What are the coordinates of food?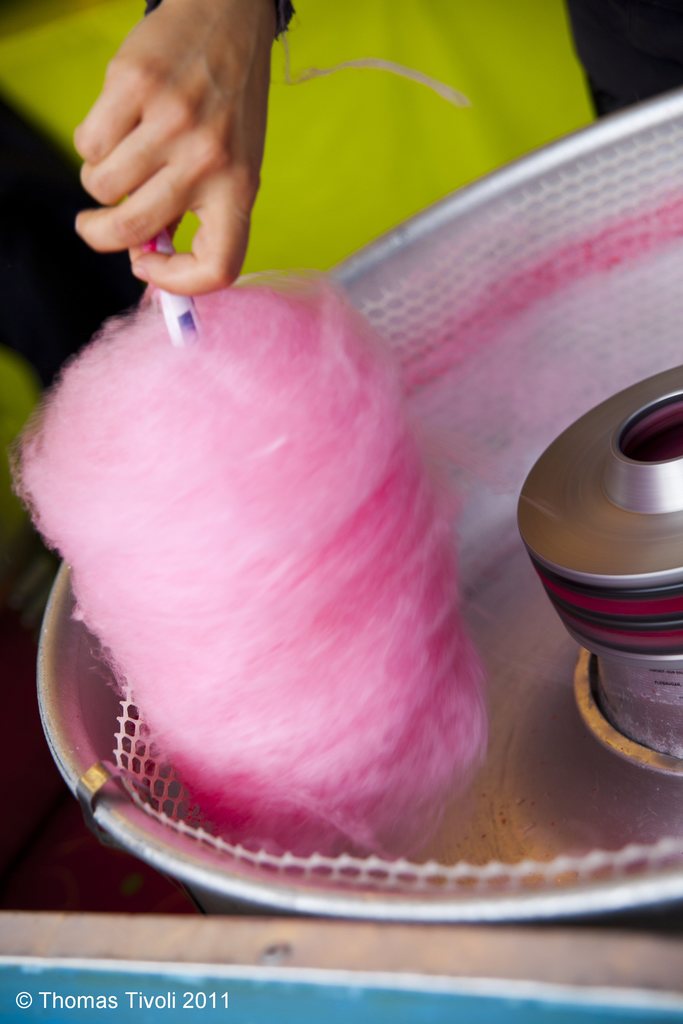
crop(0, 257, 494, 871).
